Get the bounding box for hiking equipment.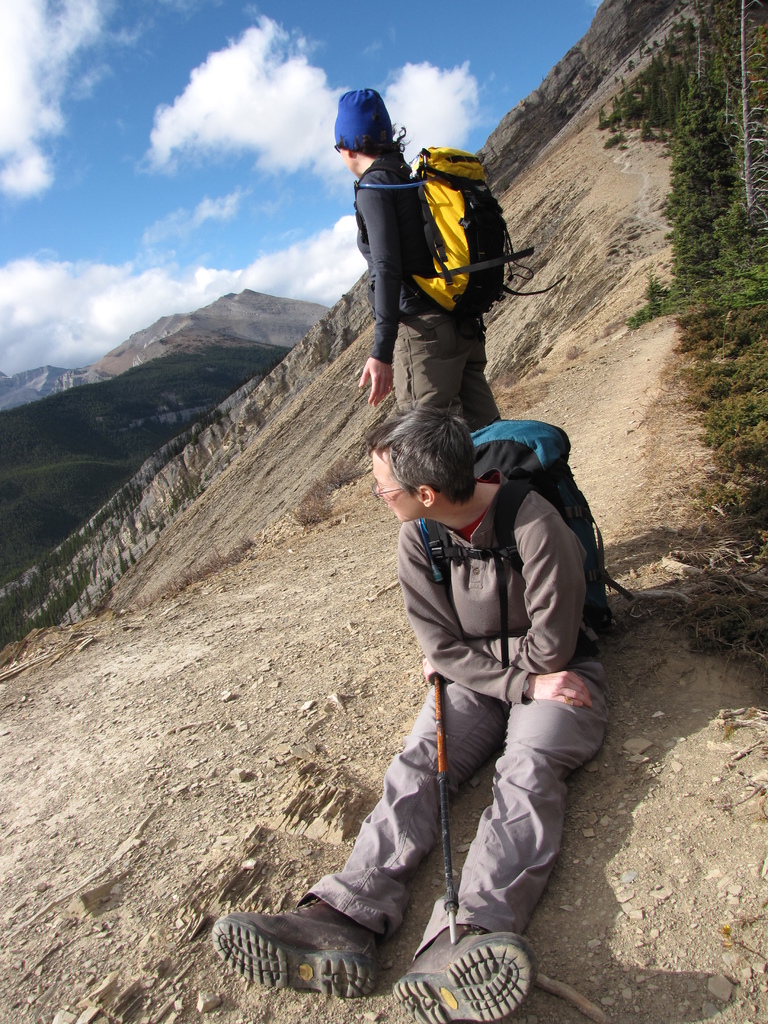
[408, 419, 637, 657].
